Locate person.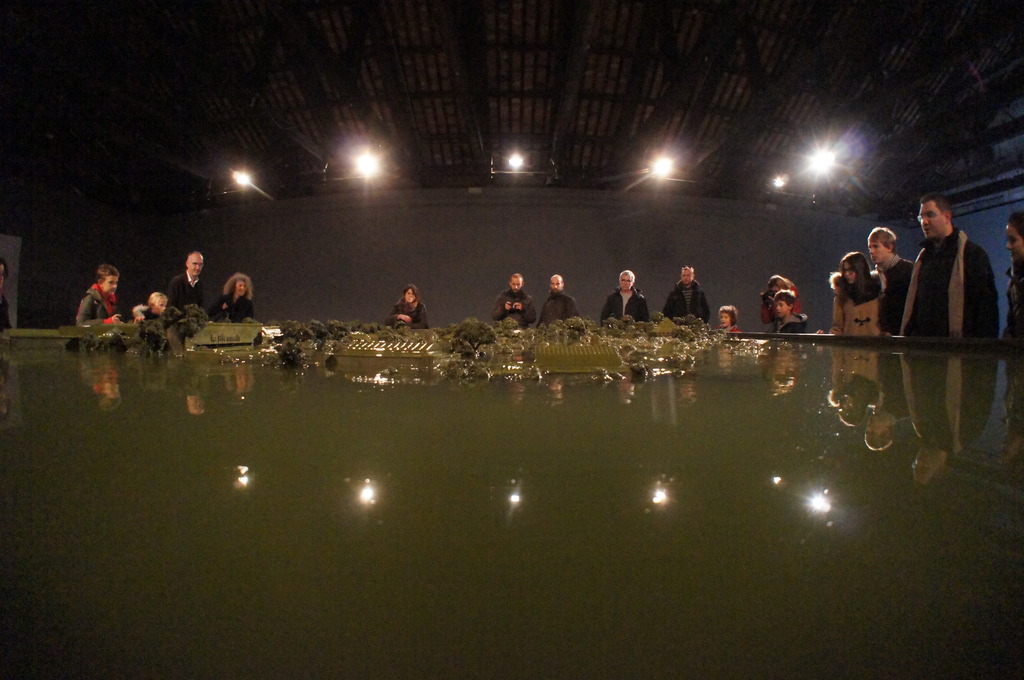
Bounding box: x1=670, y1=261, x2=723, y2=319.
